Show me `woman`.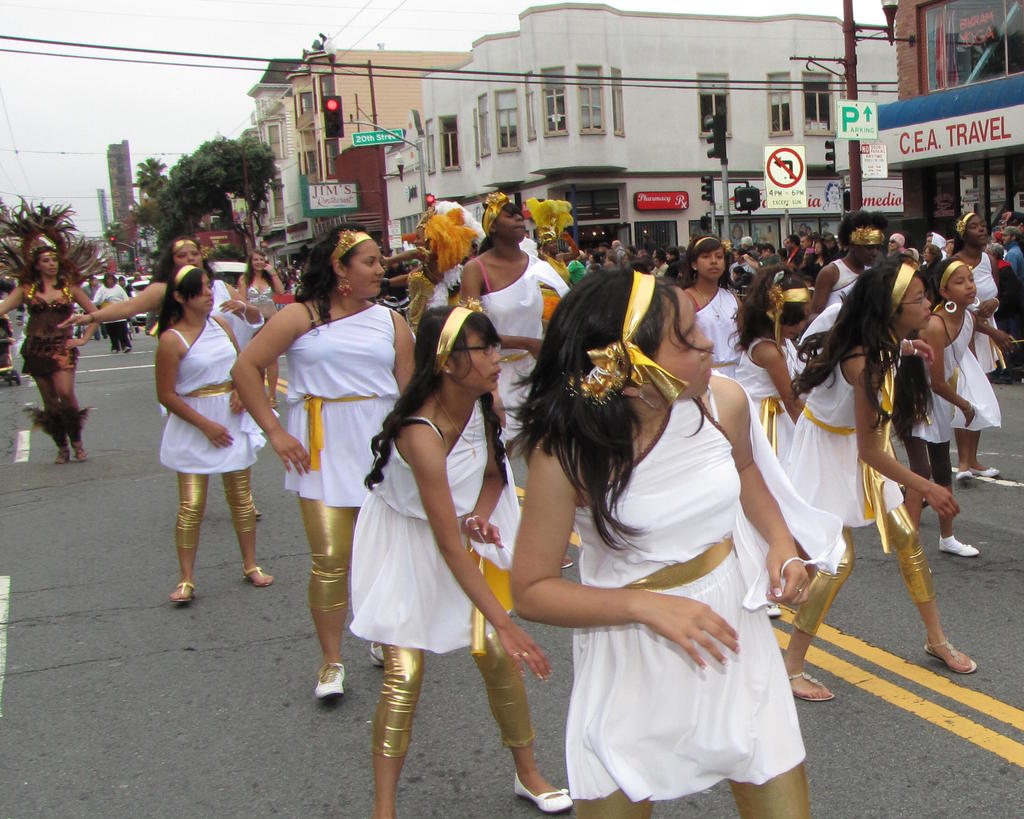
`woman` is here: crop(778, 259, 977, 702).
